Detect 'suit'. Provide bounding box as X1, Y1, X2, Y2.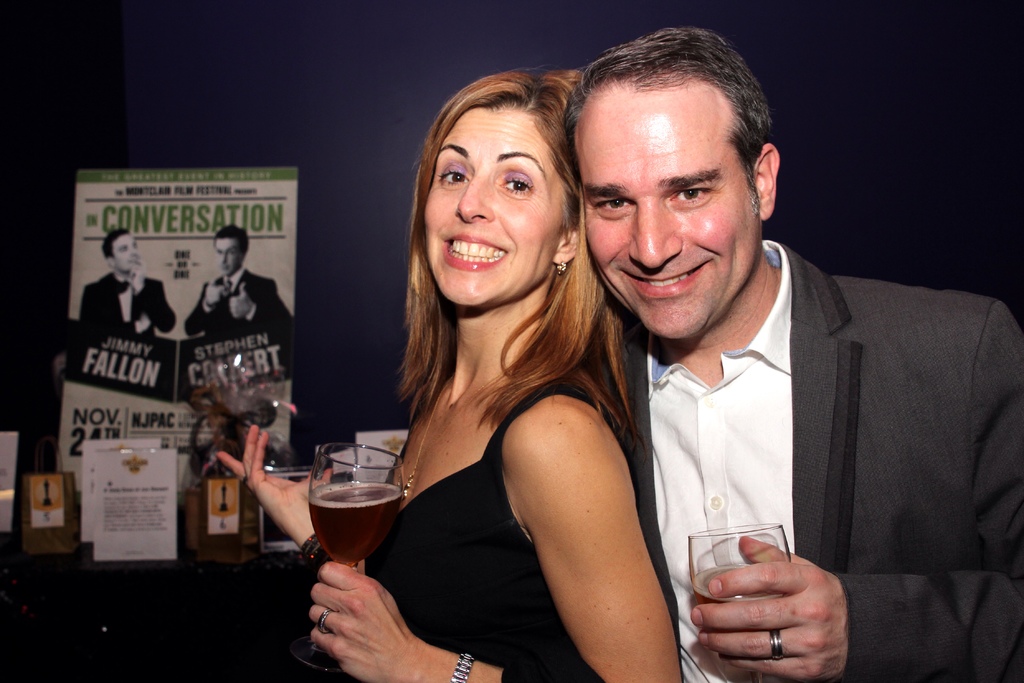
73, 269, 179, 342.
